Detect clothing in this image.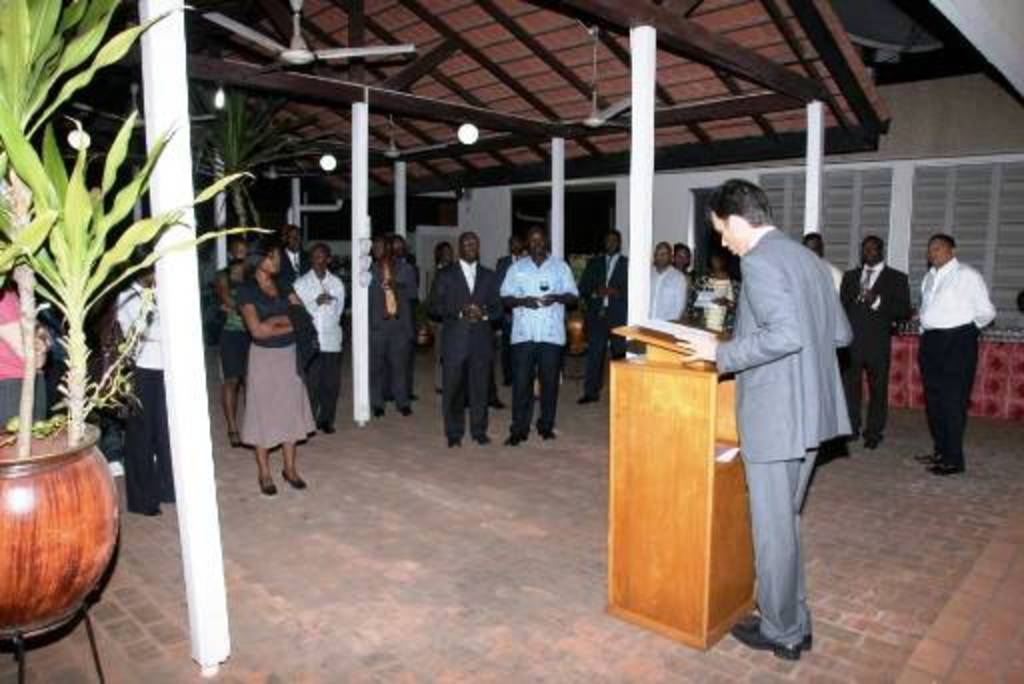
Detection: (578, 244, 630, 406).
